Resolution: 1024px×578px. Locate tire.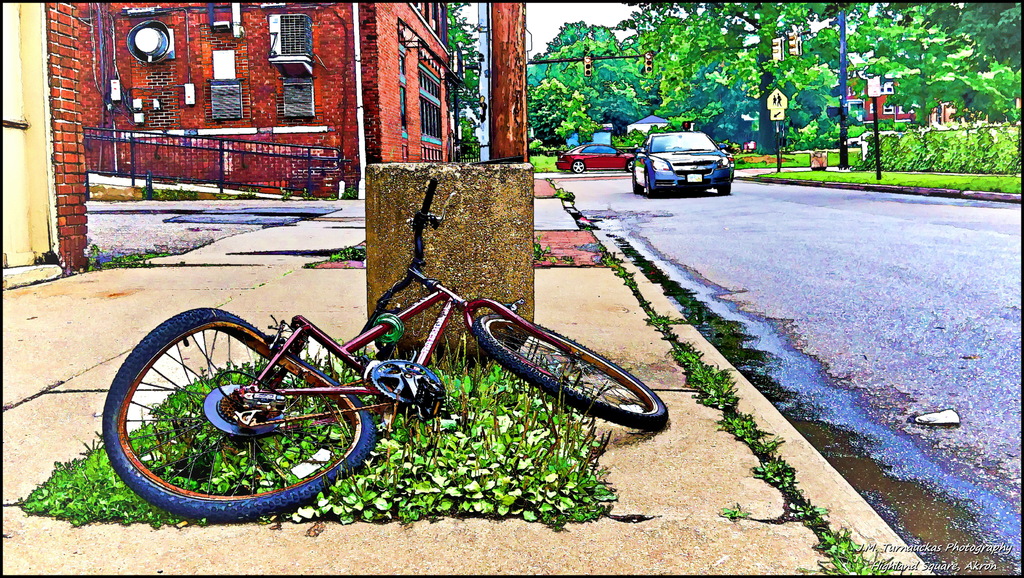
left=570, top=160, right=584, bottom=173.
